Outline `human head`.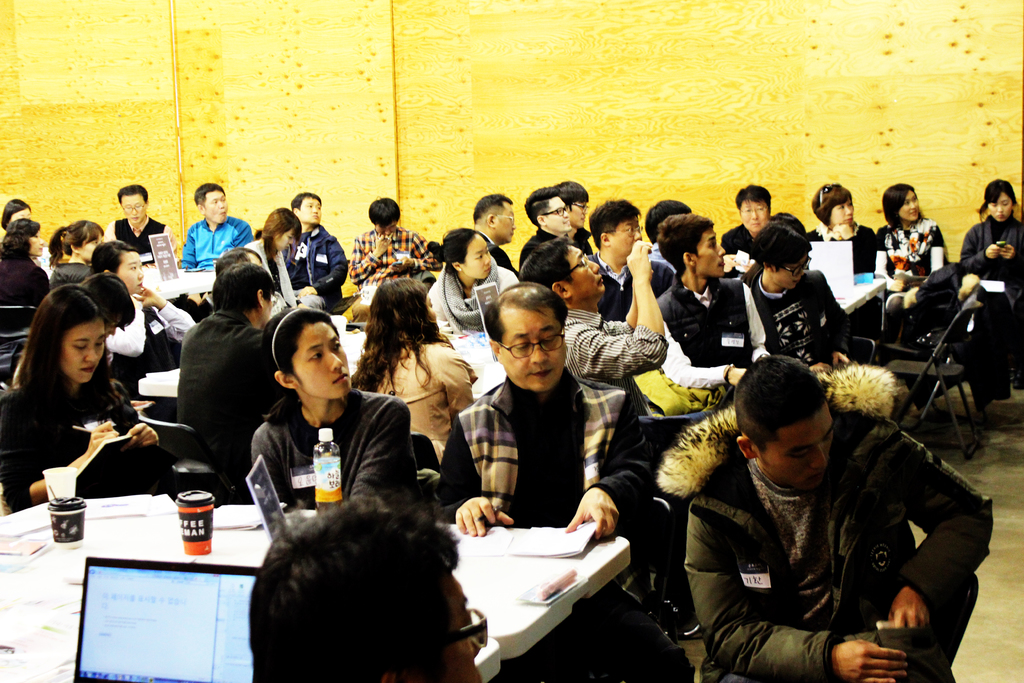
Outline: <box>213,244,261,276</box>.
